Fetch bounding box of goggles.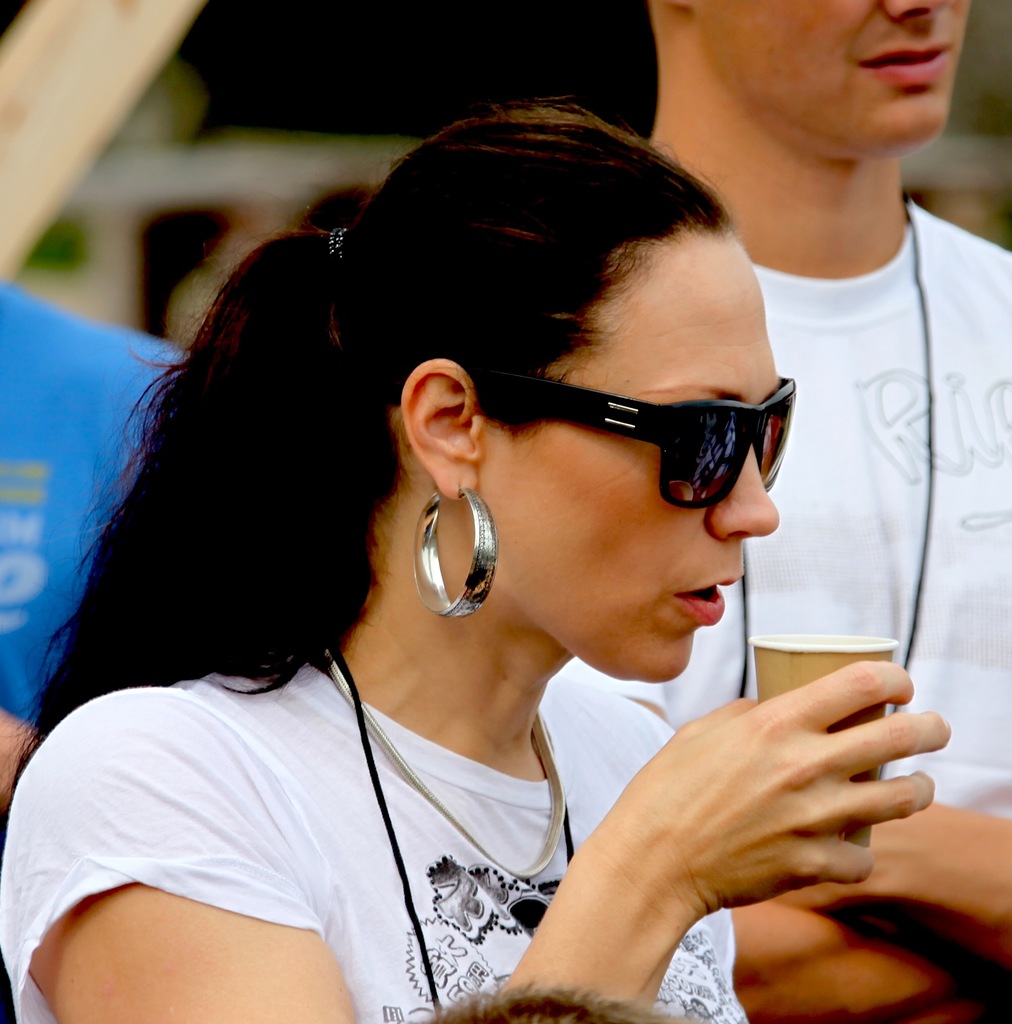
Bbox: bbox=(381, 349, 796, 505).
